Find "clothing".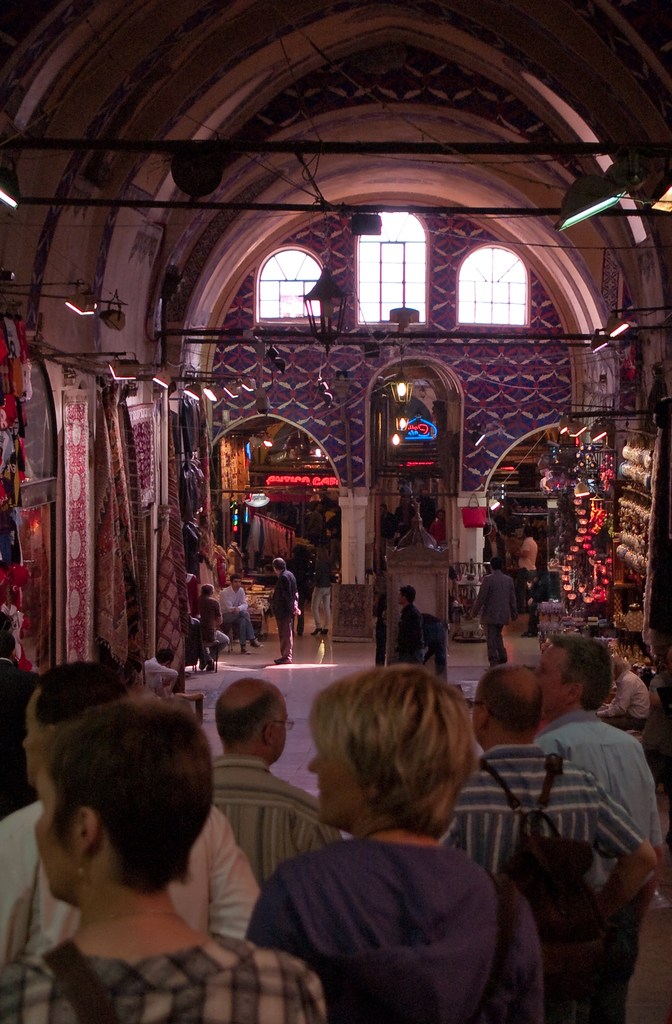
x1=481 y1=531 x2=505 y2=566.
